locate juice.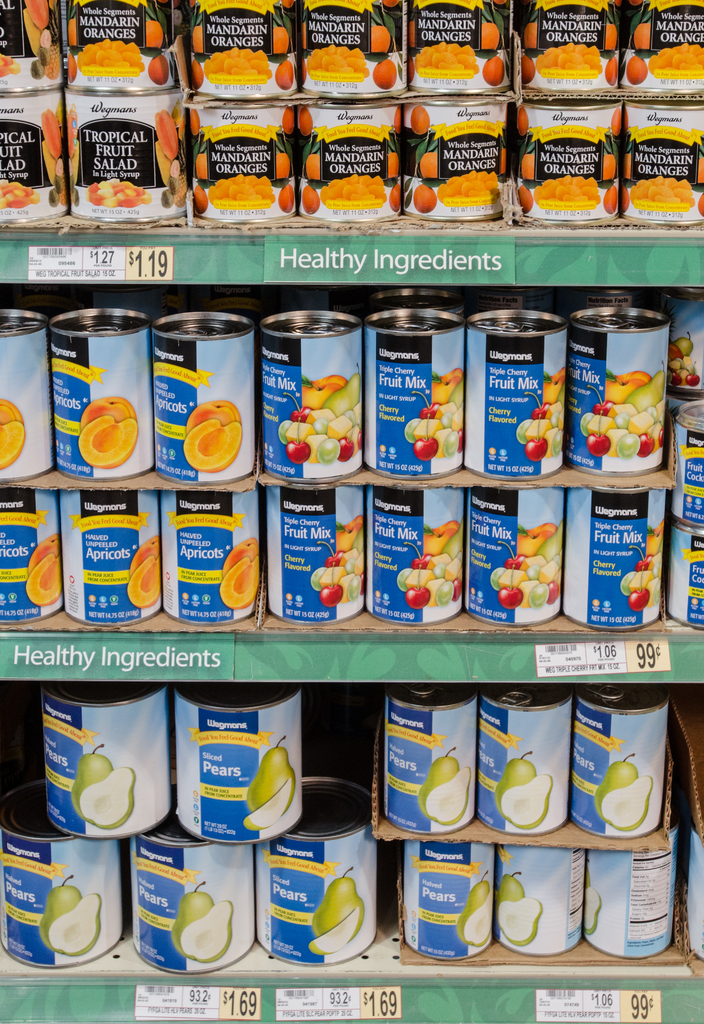
Bounding box: select_region(0, 0, 61, 86).
